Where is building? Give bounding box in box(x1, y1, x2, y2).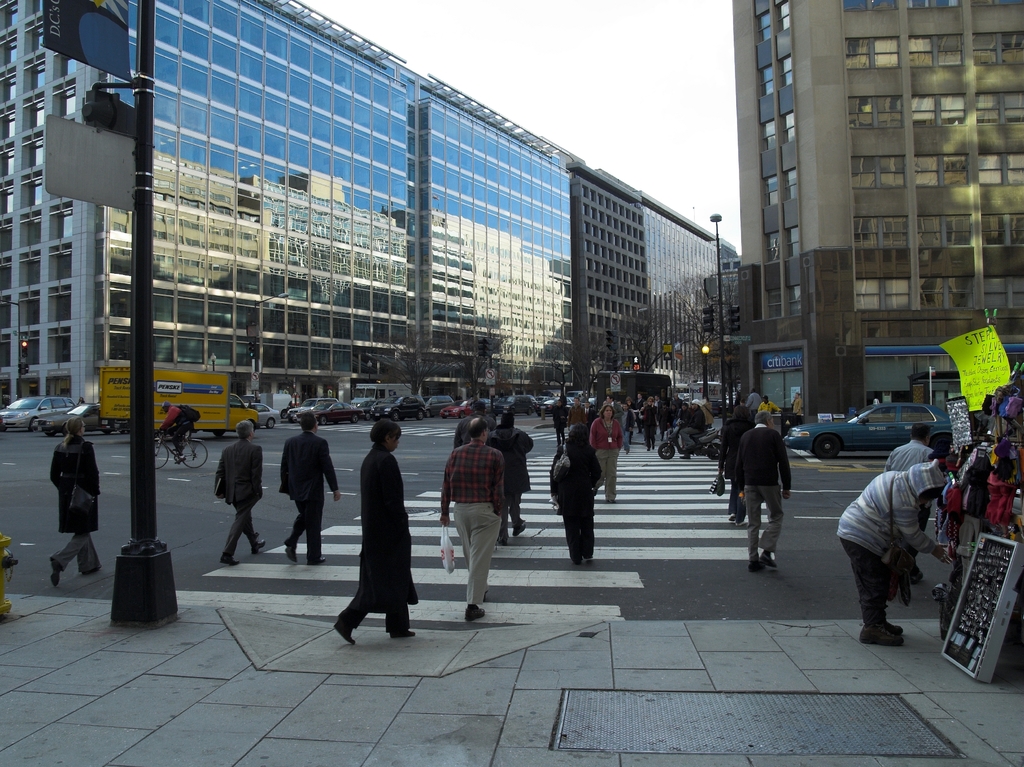
box(0, 0, 738, 407).
